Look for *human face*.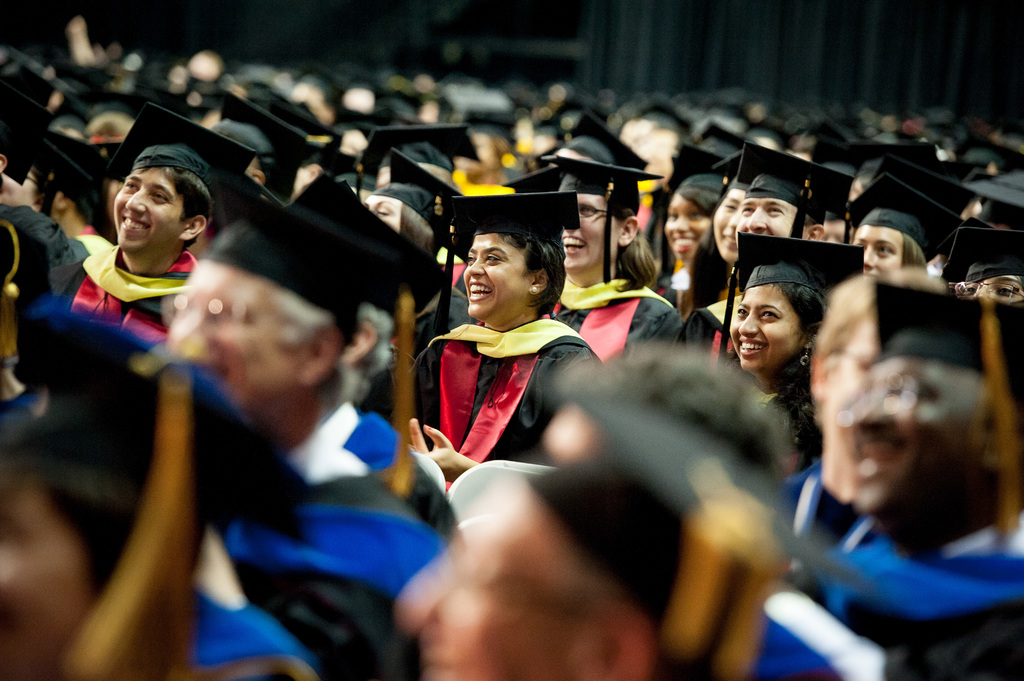
Found: <bbox>460, 232, 531, 319</bbox>.
